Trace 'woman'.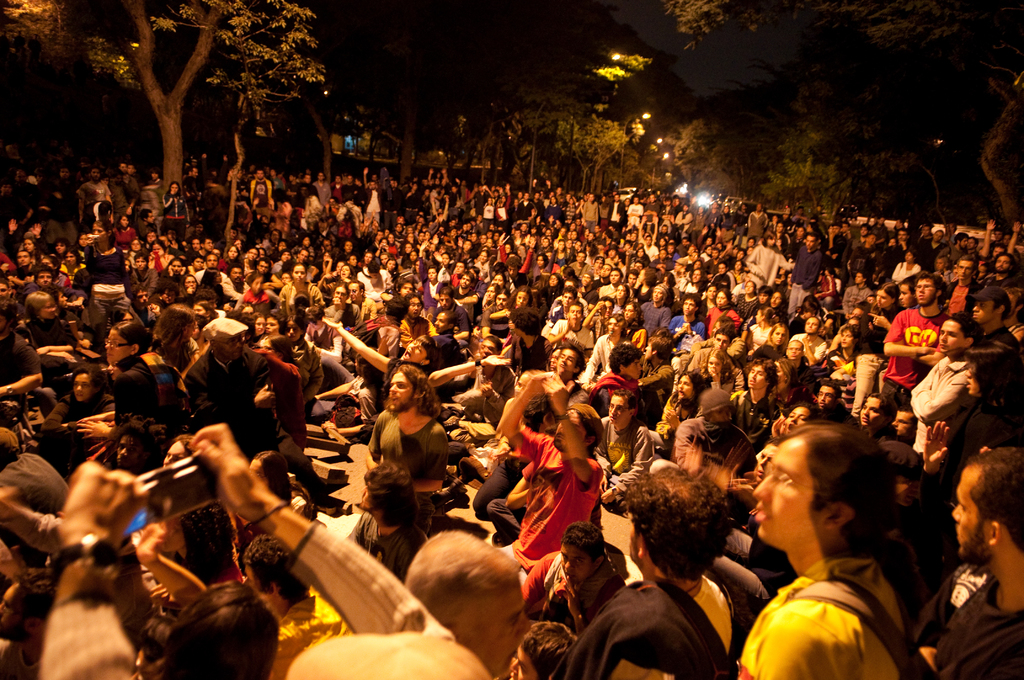
Traced to [474, 247, 492, 285].
